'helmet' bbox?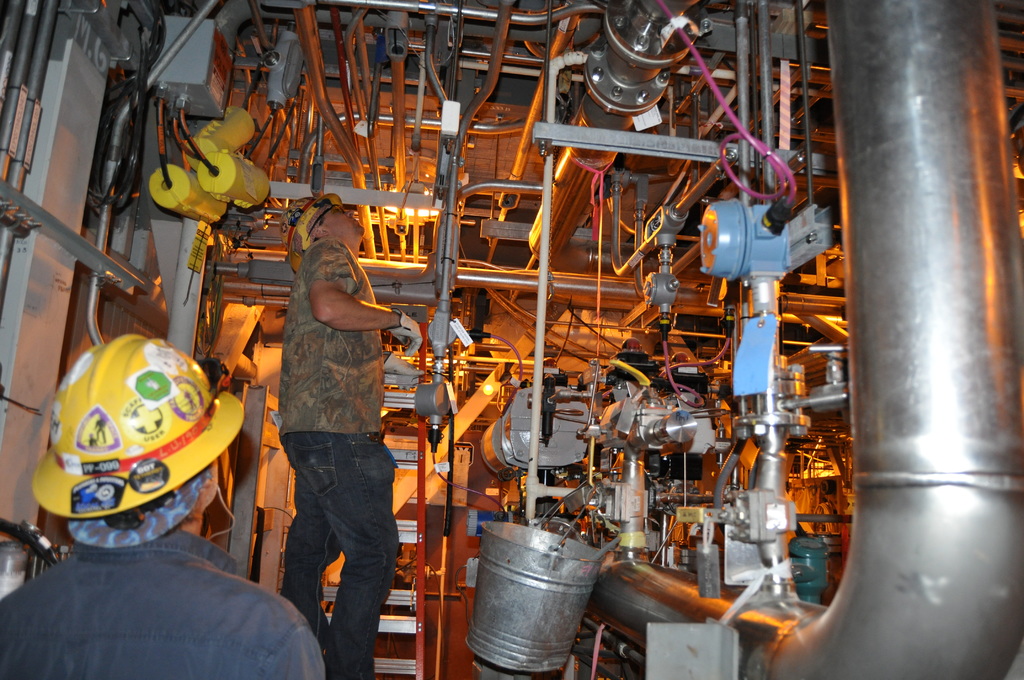
<bbox>296, 197, 346, 249</bbox>
